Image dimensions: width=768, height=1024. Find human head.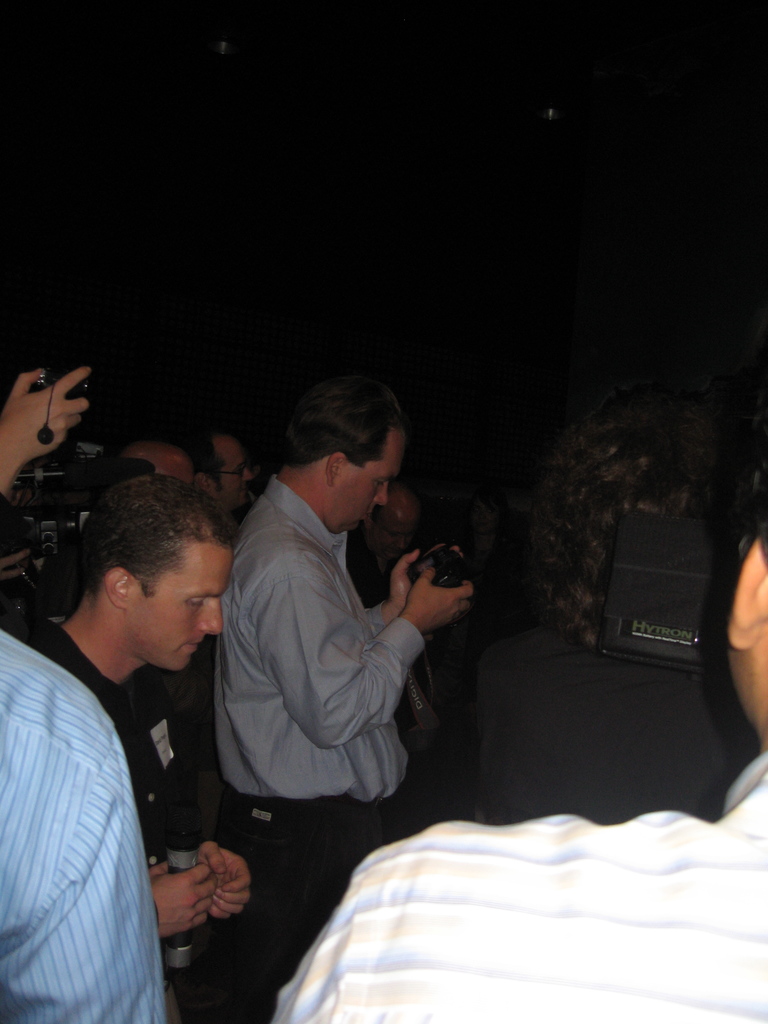
(x1=360, y1=488, x2=420, y2=568).
